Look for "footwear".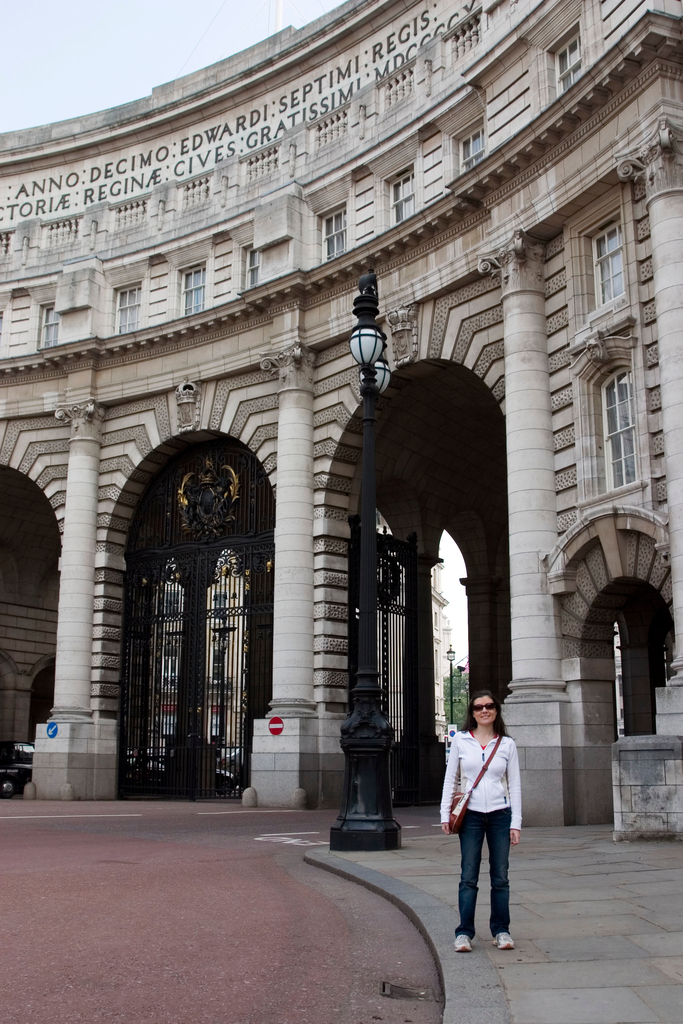
Found: bbox=[455, 929, 472, 952].
